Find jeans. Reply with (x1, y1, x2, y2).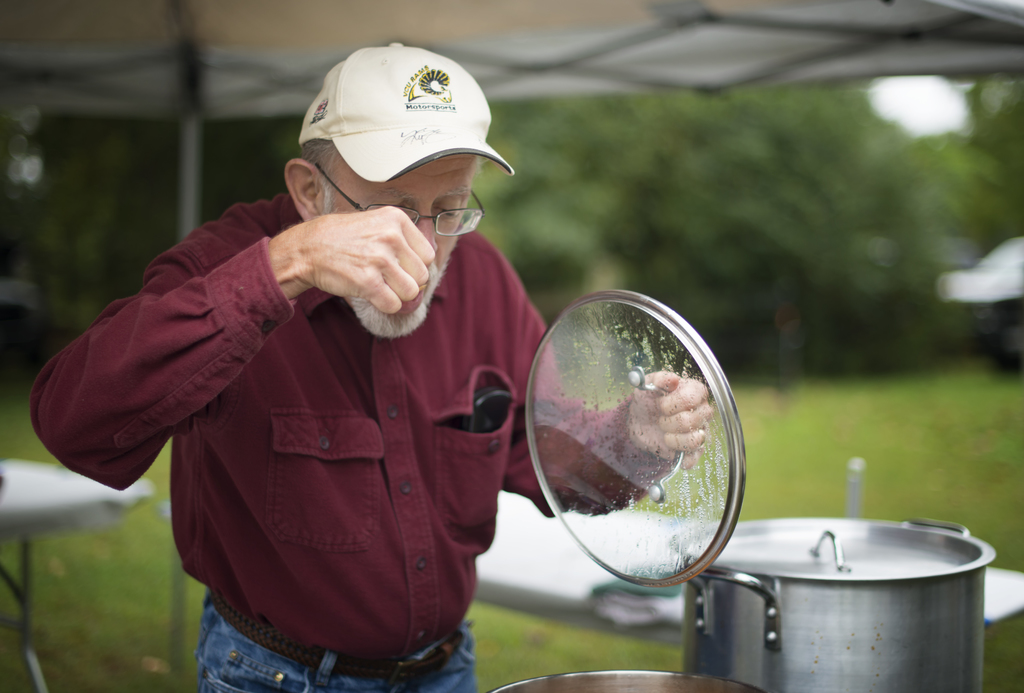
(194, 581, 476, 692).
